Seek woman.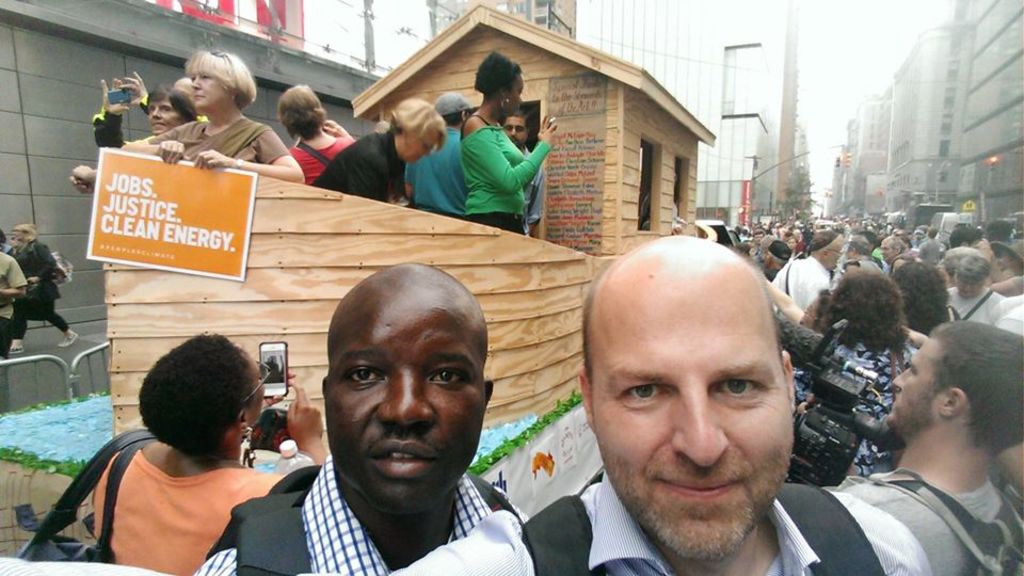
[9,222,80,358].
